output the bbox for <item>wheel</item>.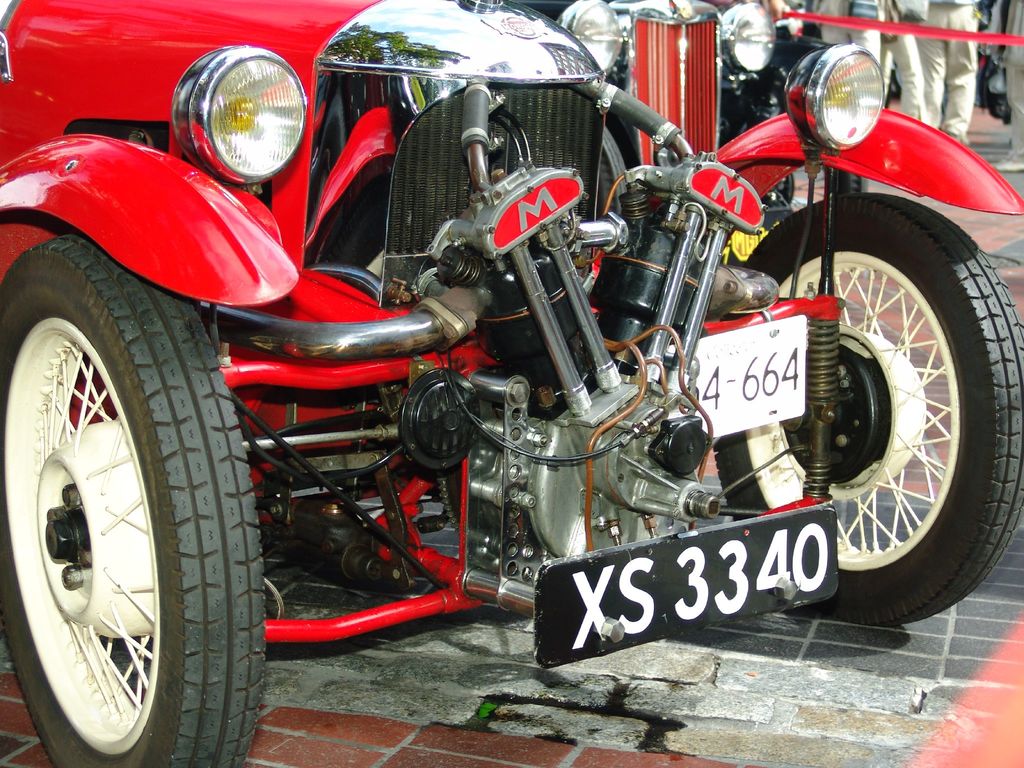
(715,193,1023,624).
